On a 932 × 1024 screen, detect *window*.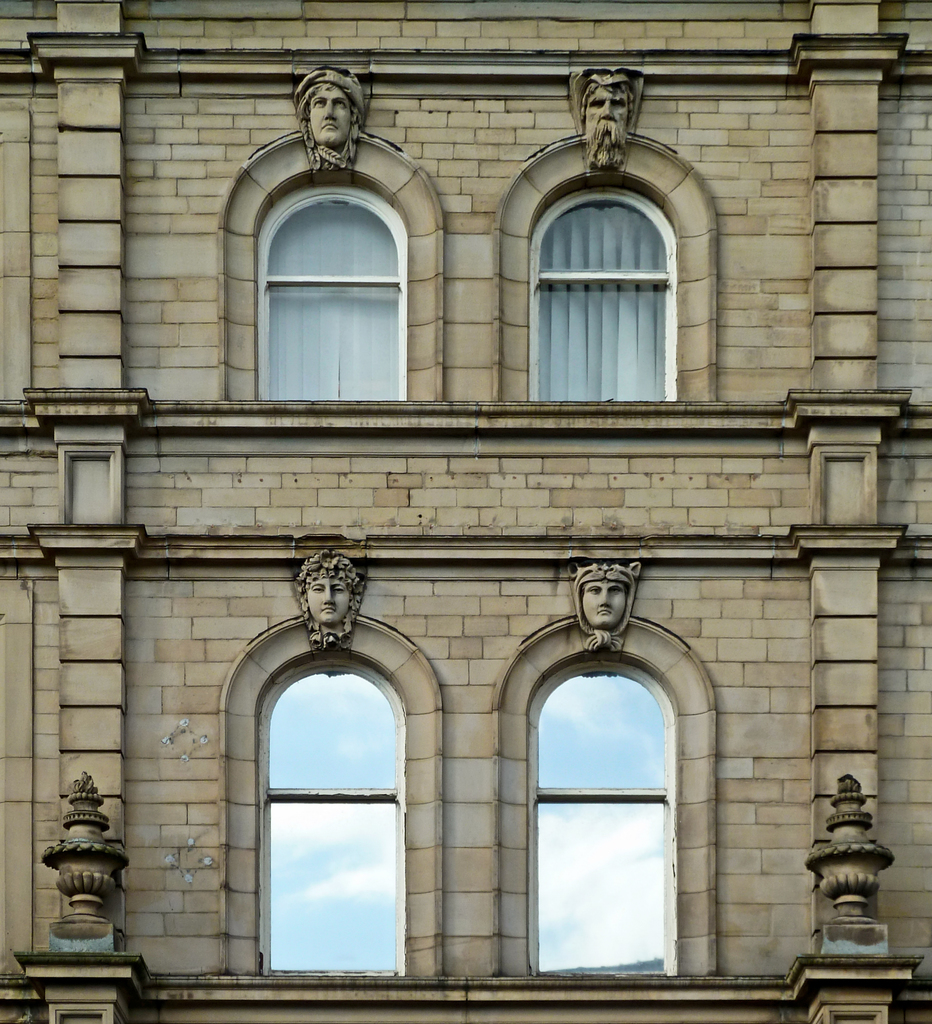
detection(257, 184, 405, 403).
